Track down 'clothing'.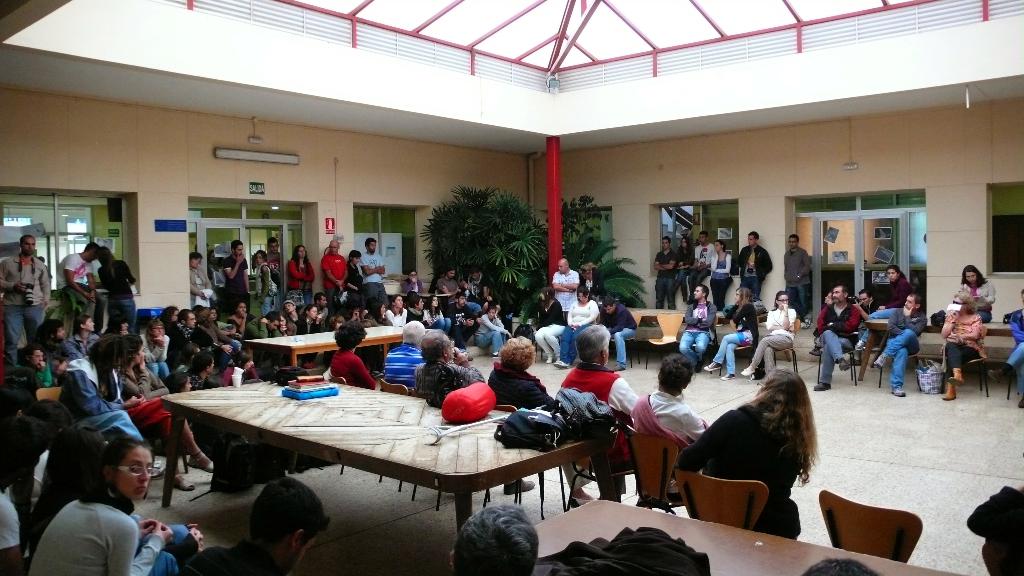
Tracked to [318,251,348,319].
